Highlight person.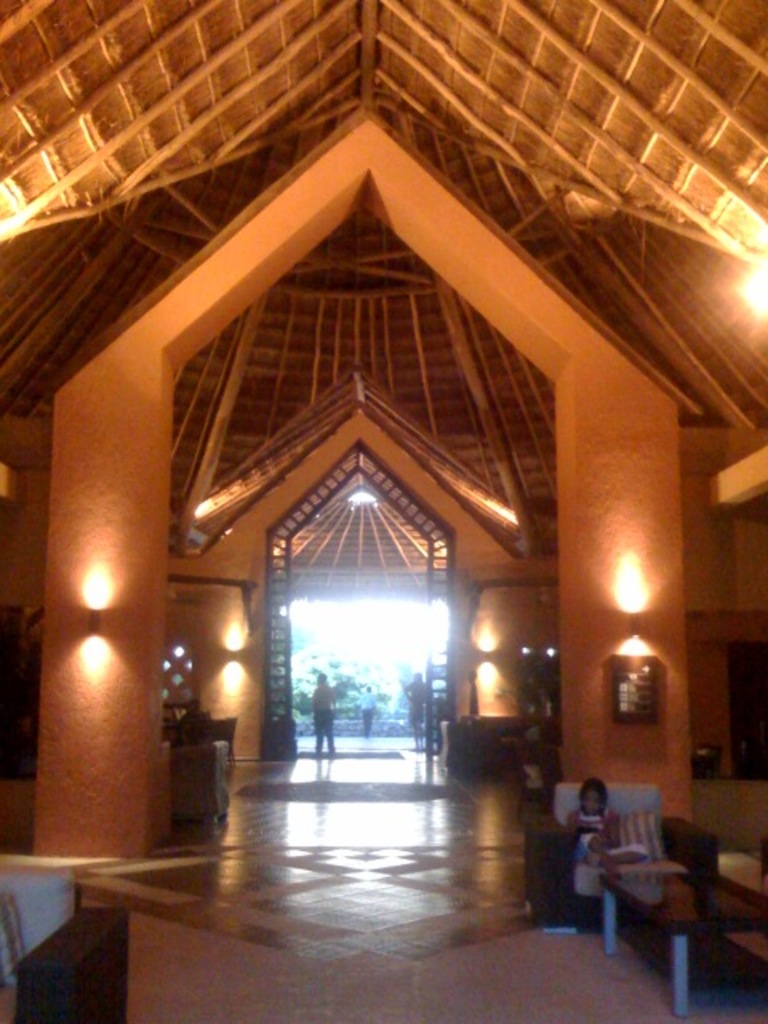
Highlighted region: x1=310 y1=659 x2=344 y2=763.
